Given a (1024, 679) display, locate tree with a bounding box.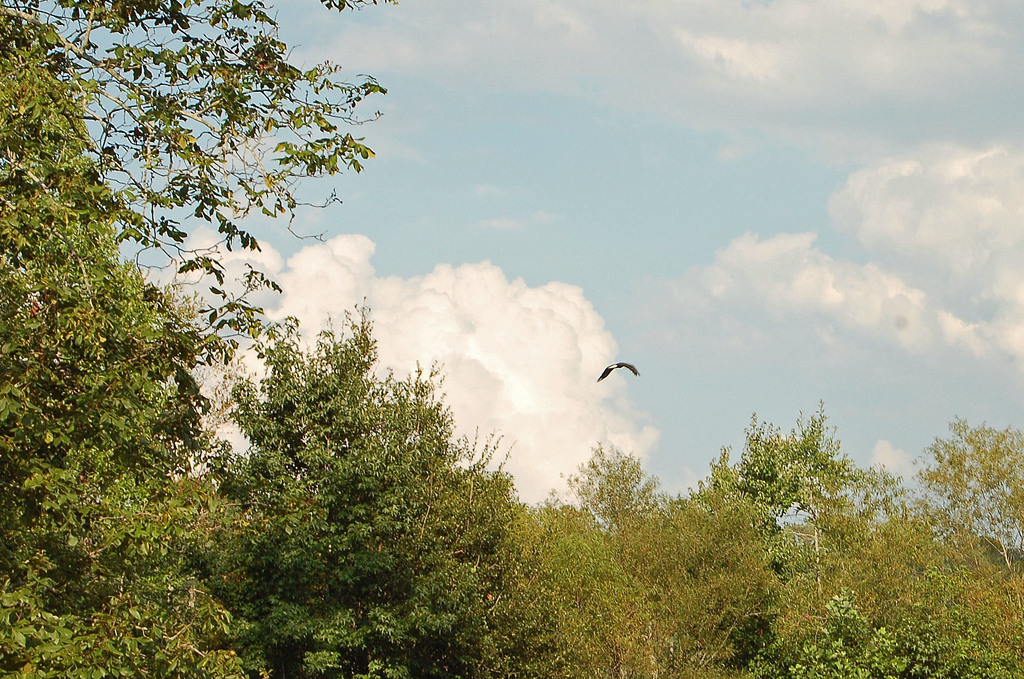
Located: region(907, 409, 1023, 577).
